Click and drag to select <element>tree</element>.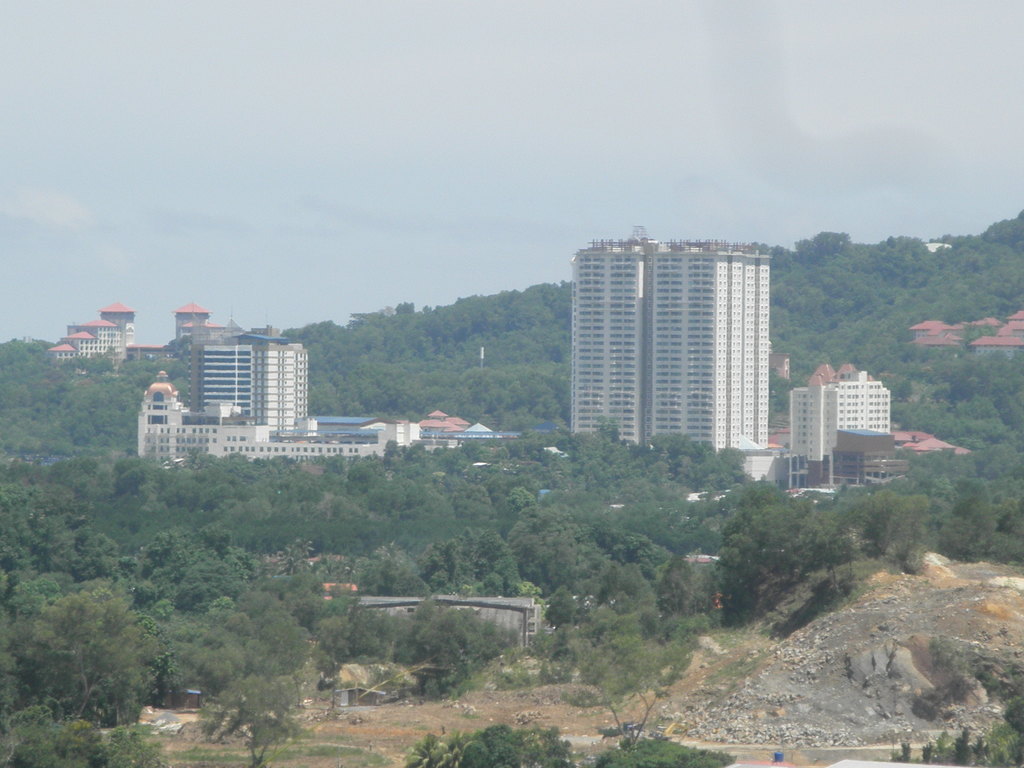
Selection: select_region(595, 473, 684, 538).
